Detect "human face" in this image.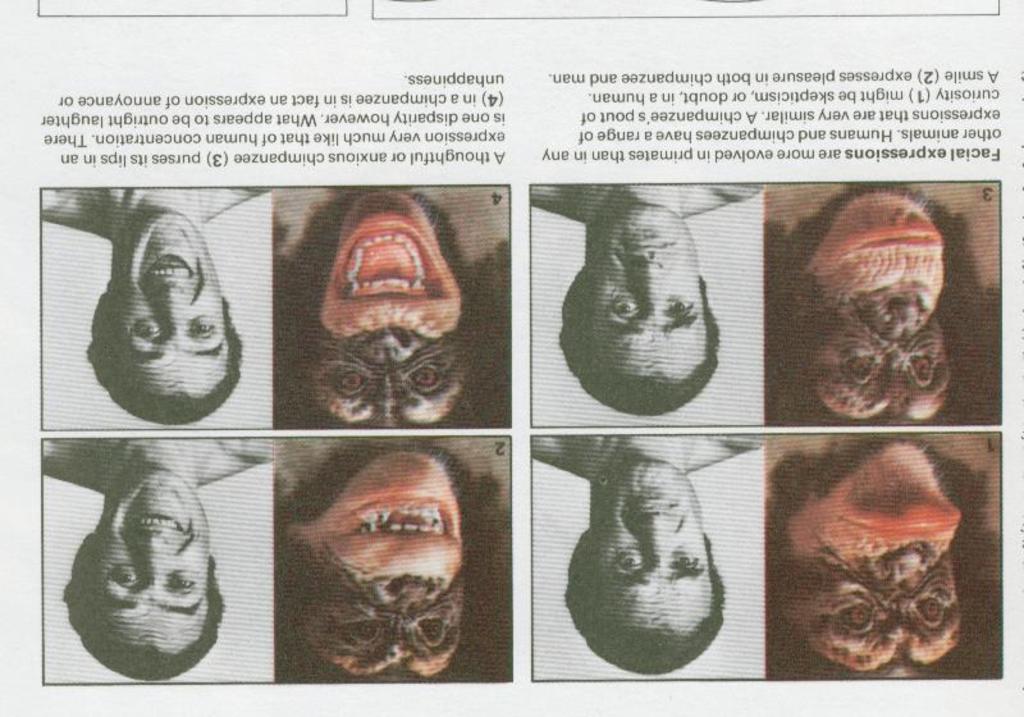
Detection: region(70, 466, 210, 658).
